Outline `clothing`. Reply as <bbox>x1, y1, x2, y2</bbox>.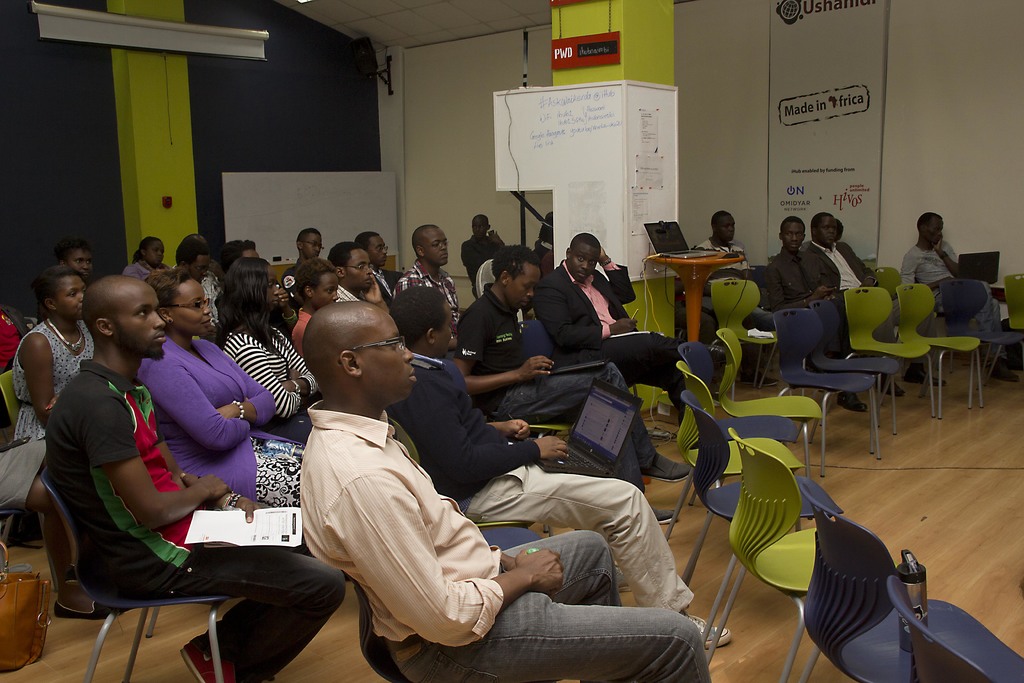
<bbox>388, 340, 698, 611</bbox>.
